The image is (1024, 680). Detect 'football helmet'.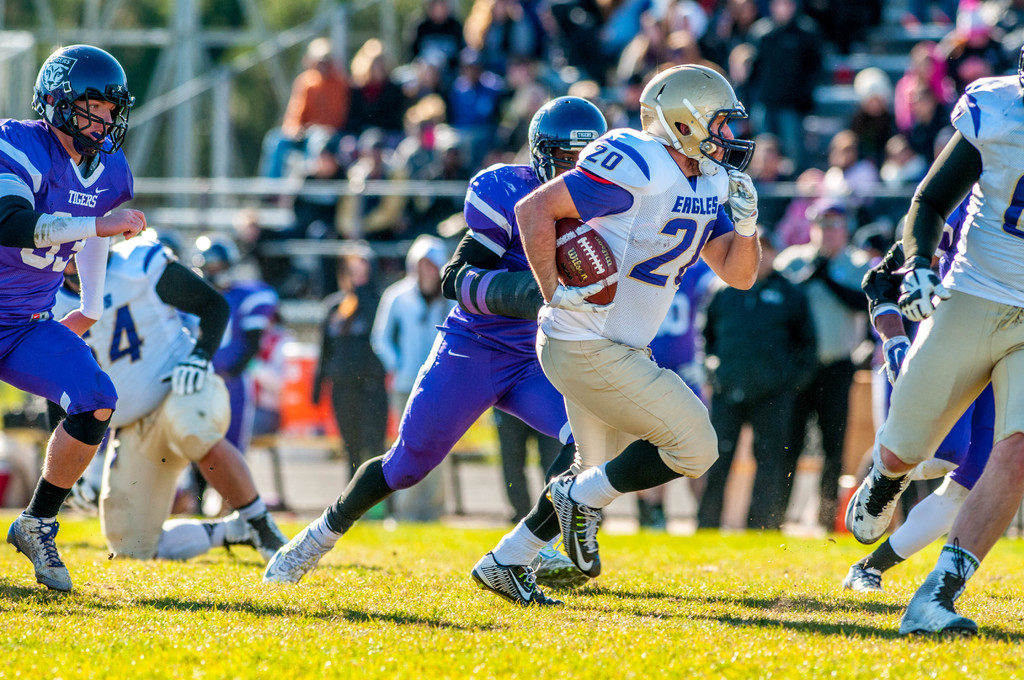
Detection: <region>29, 40, 135, 162</region>.
